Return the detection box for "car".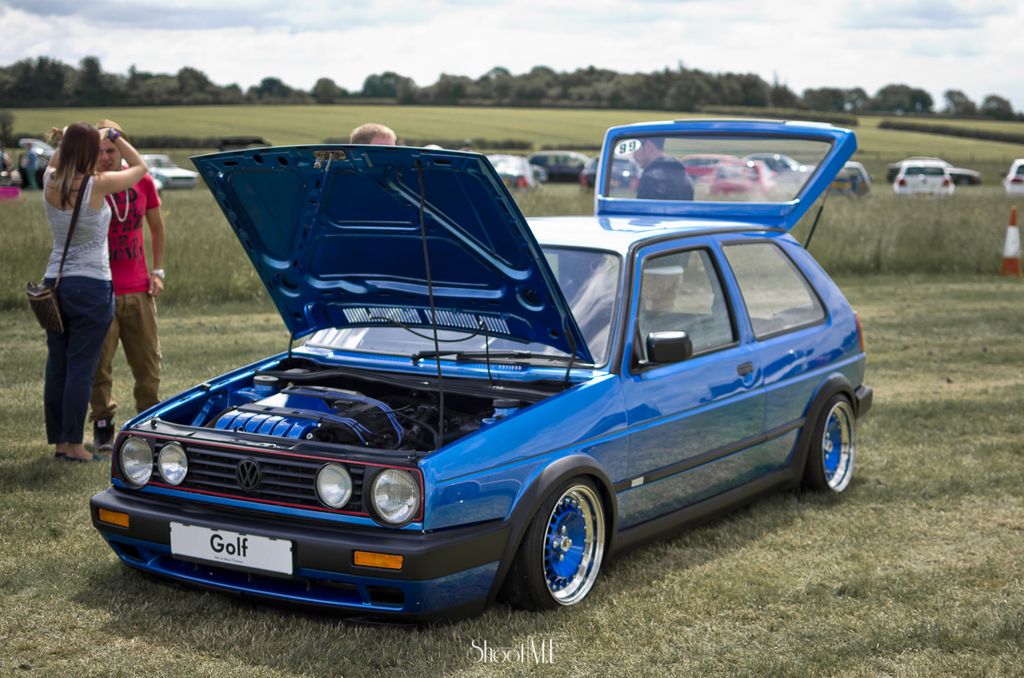
rect(1004, 164, 1023, 193).
